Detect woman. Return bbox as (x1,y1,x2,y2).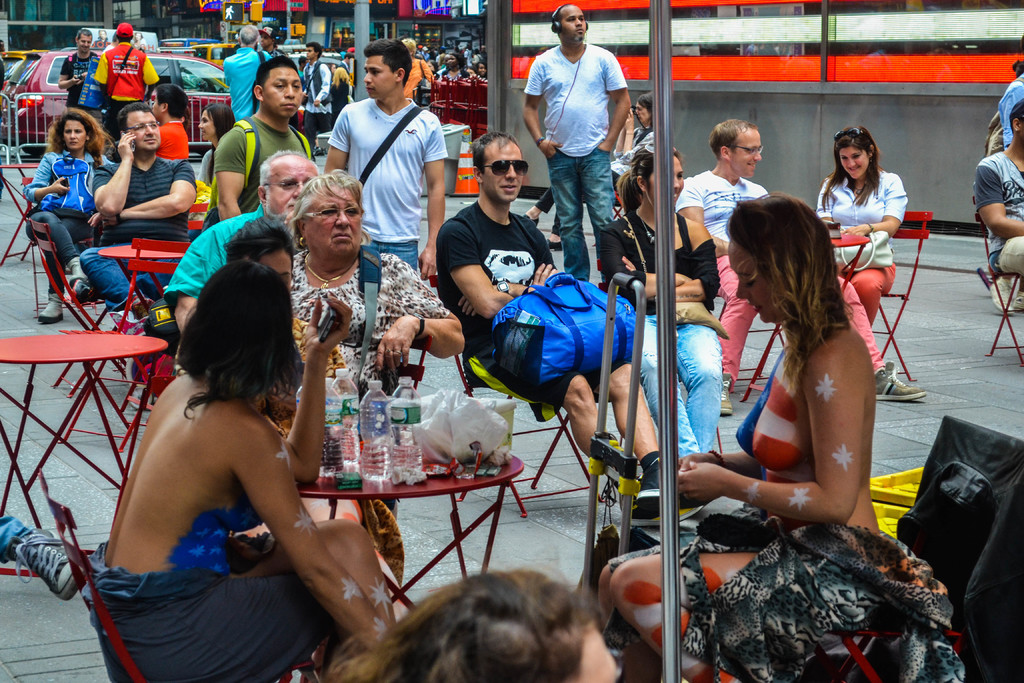
(325,60,351,127).
